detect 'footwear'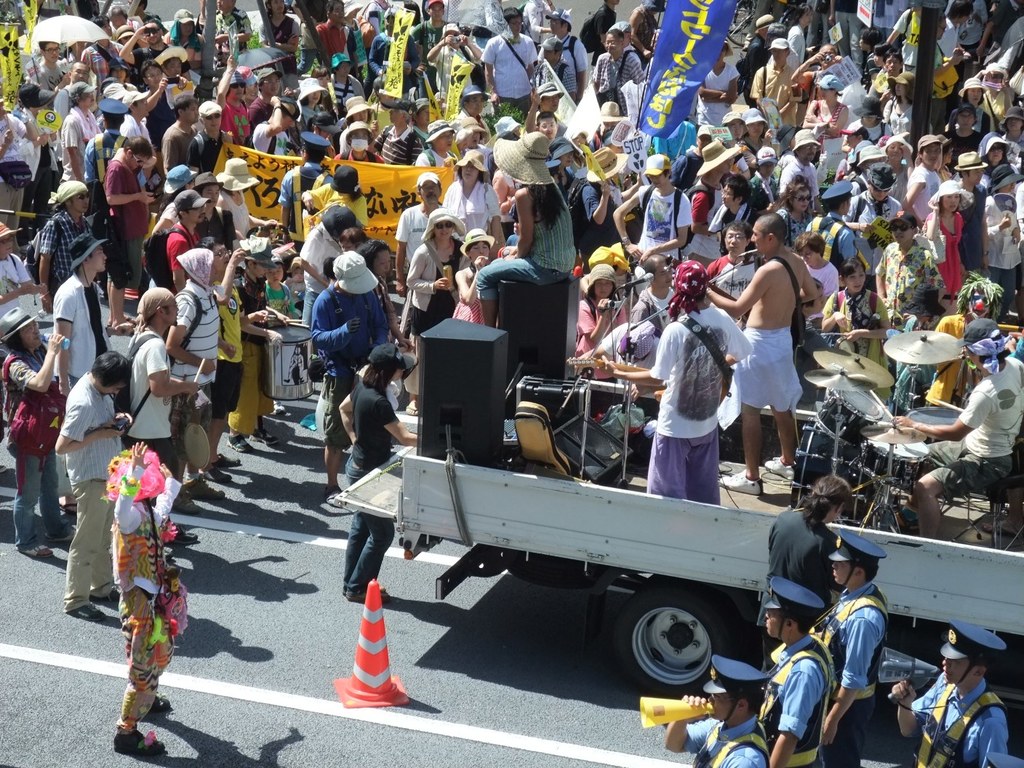
pyautogui.locateOnScreen(717, 468, 763, 495)
